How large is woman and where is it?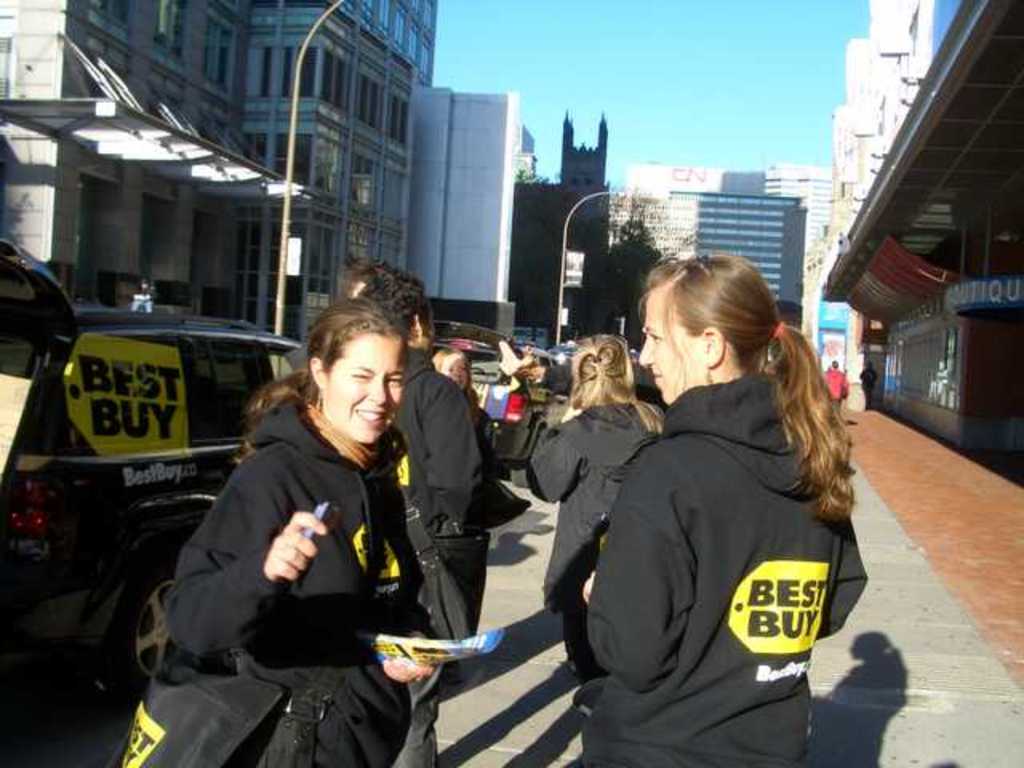
Bounding box: [left=146, top=301, right=475, bottom=766].
